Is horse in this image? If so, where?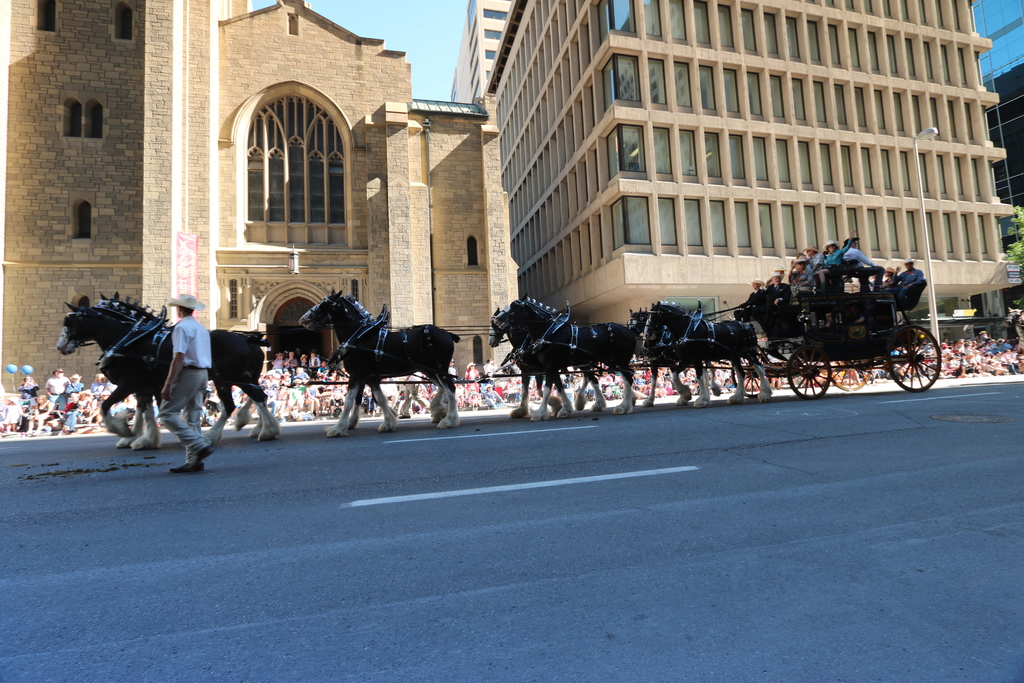
Yes, at {"x1": 489, "y1": 306, "x2": 605, "y2": 420}.
